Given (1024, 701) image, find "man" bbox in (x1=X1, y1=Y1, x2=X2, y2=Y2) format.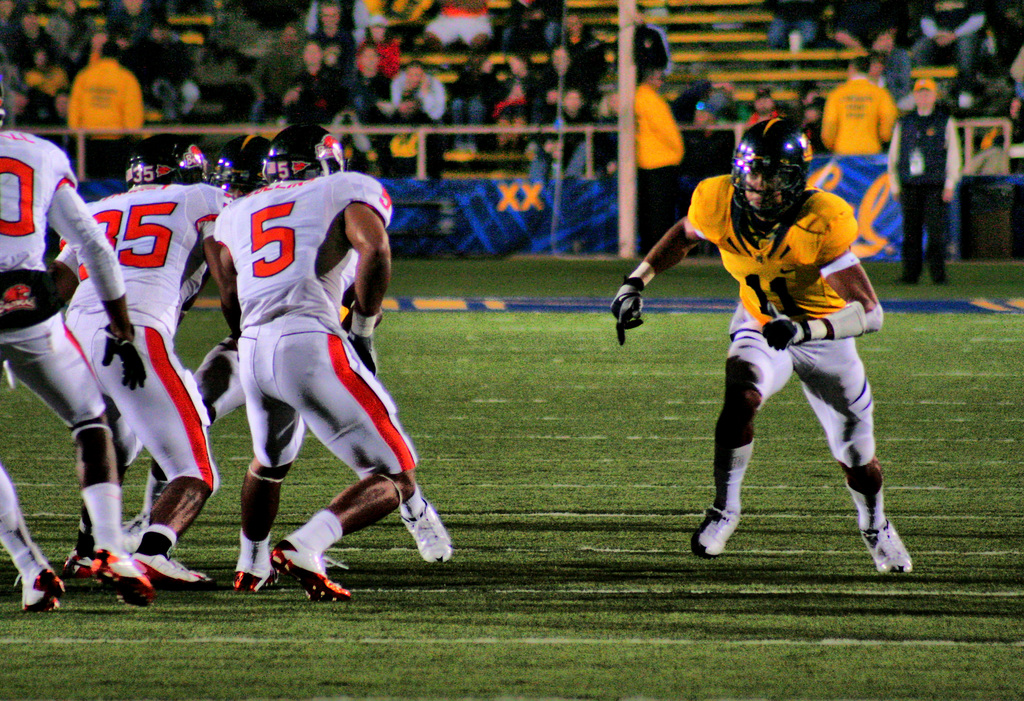
(x1=250, y1=25, x2=308, y2=122).
